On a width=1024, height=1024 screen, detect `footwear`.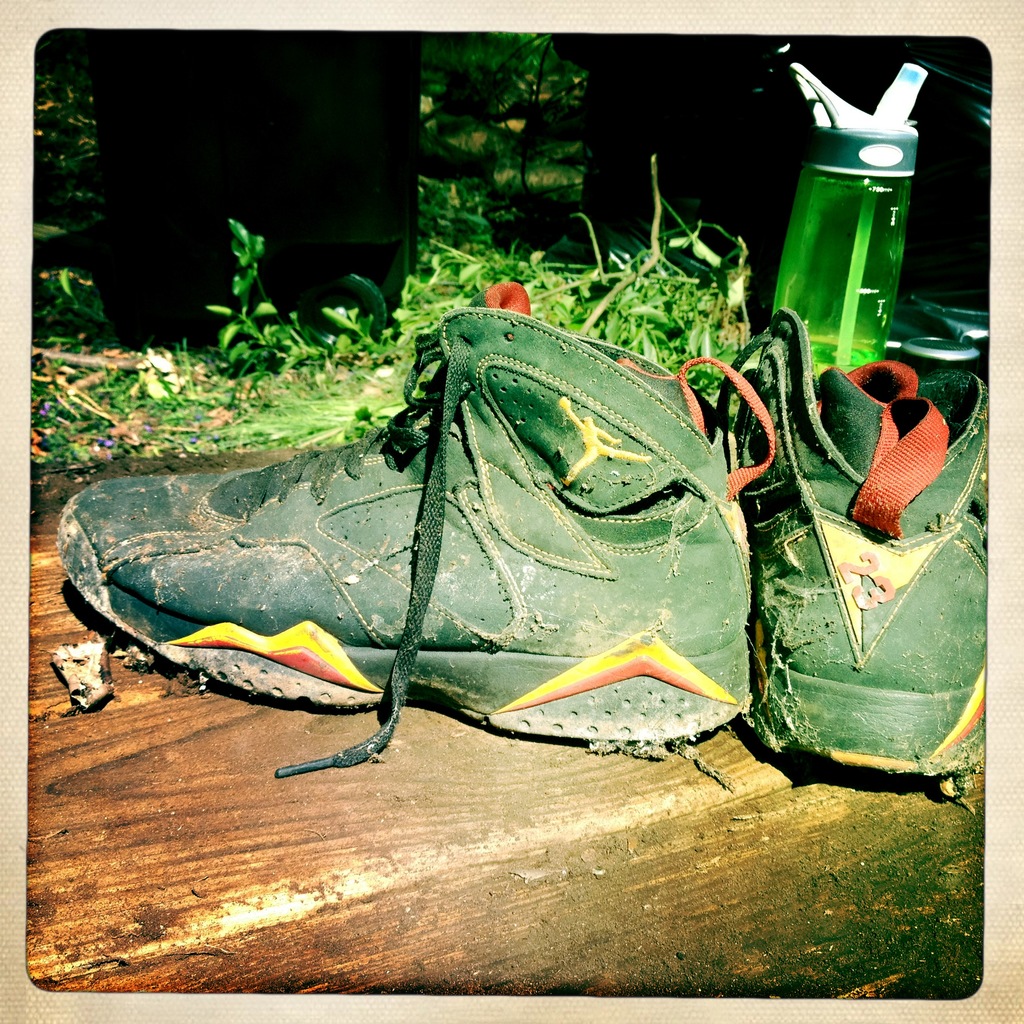
bbox(49, 271, 806, 745).
